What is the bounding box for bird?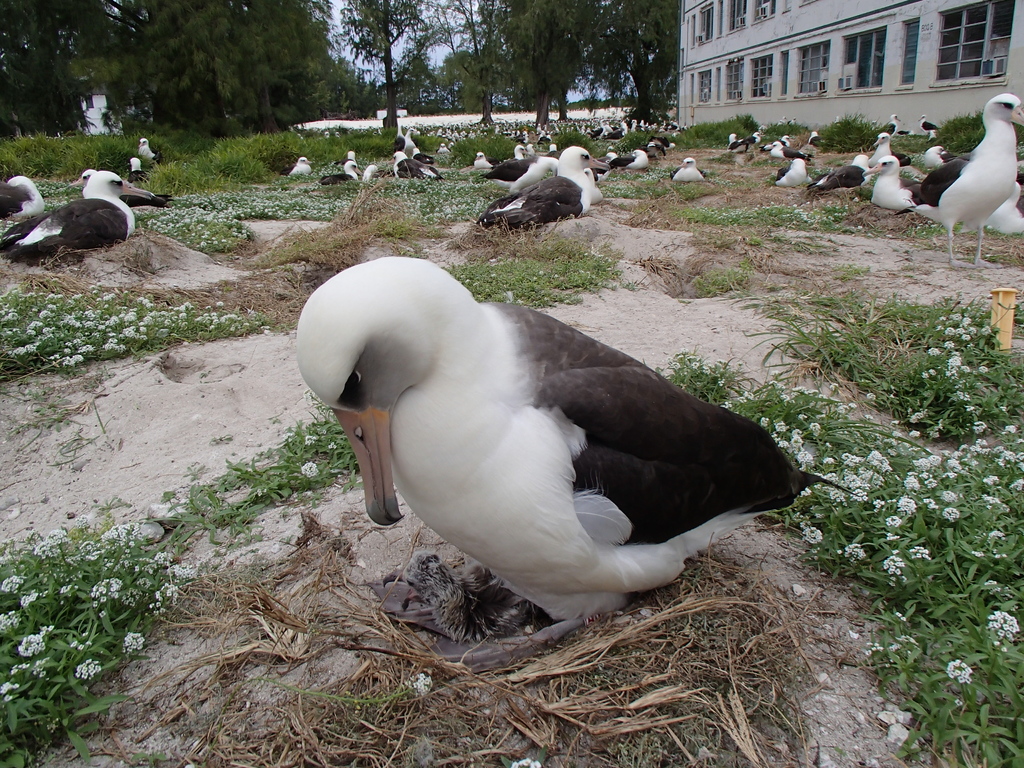
[x1=922, y1=92, x2=1023, y2=267].
